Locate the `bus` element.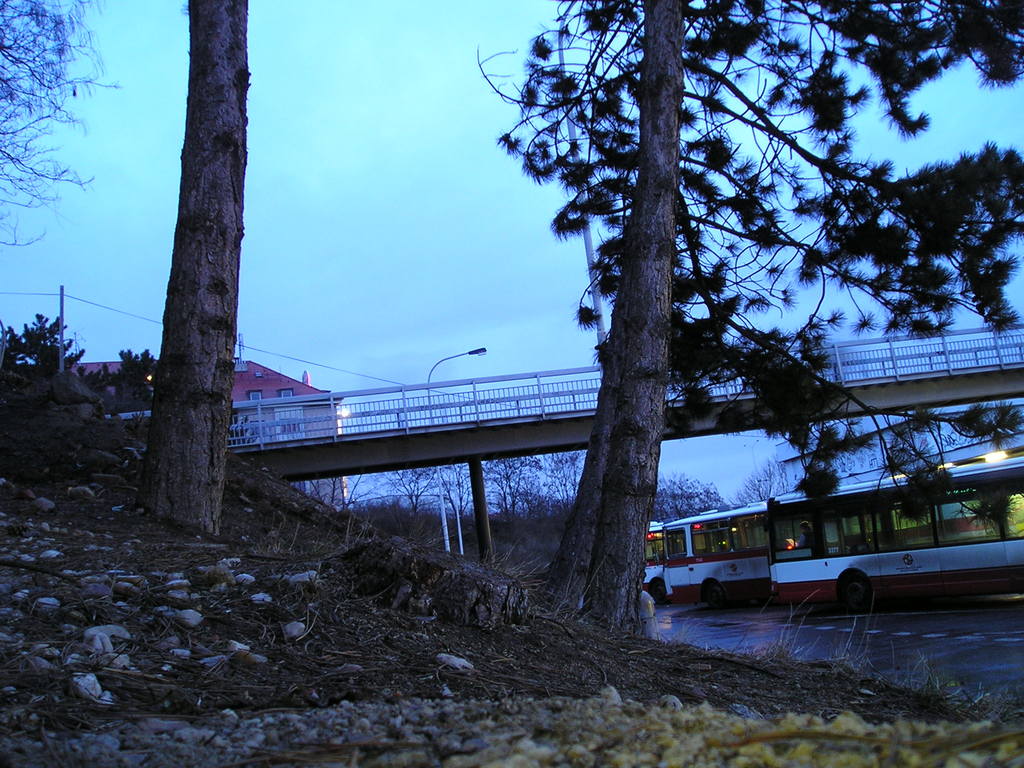
Element bbox: x1=765 y1=454 x2=1023 y2=617.
